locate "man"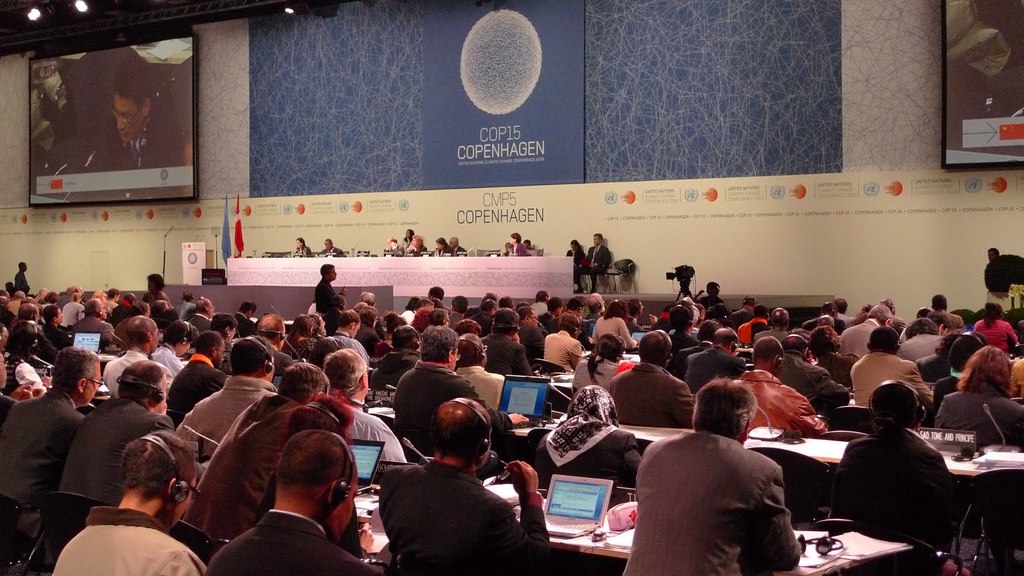
[left=986, top=247, right=1023, bottom=298]
